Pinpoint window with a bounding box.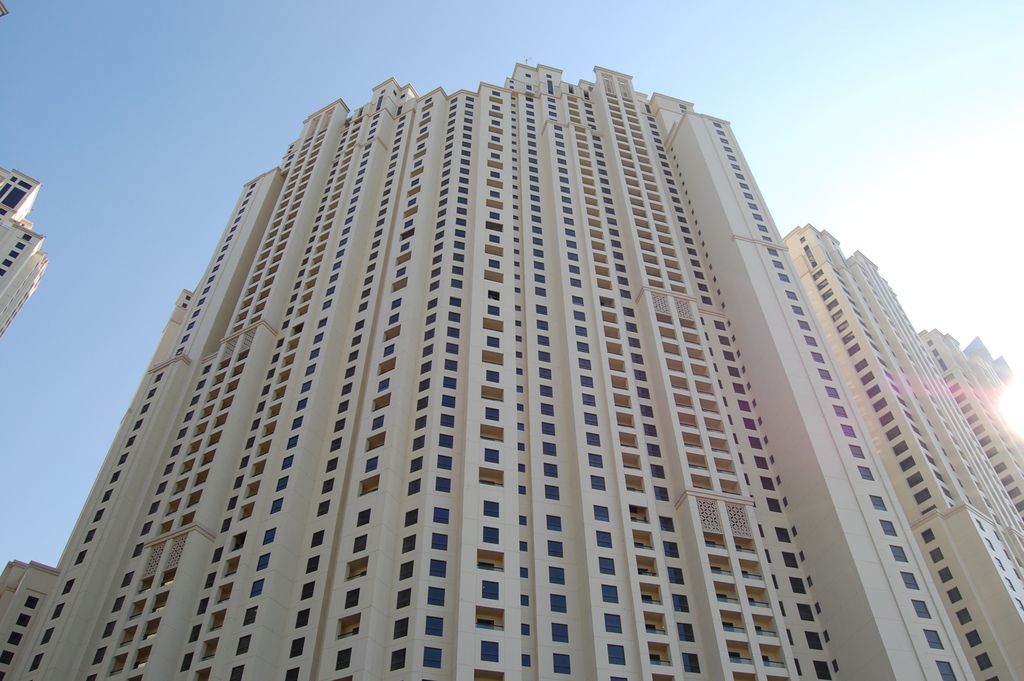
Rect(833, 270, 843, 275).
